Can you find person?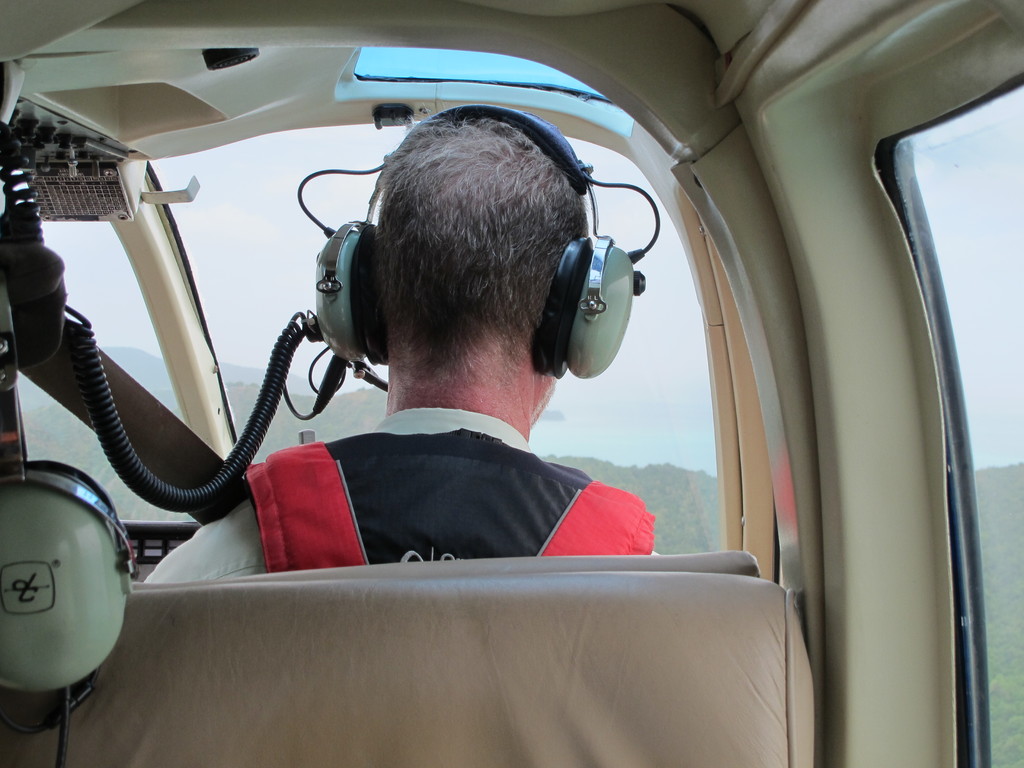
Yes, bounding box: 131/89/676/586.
